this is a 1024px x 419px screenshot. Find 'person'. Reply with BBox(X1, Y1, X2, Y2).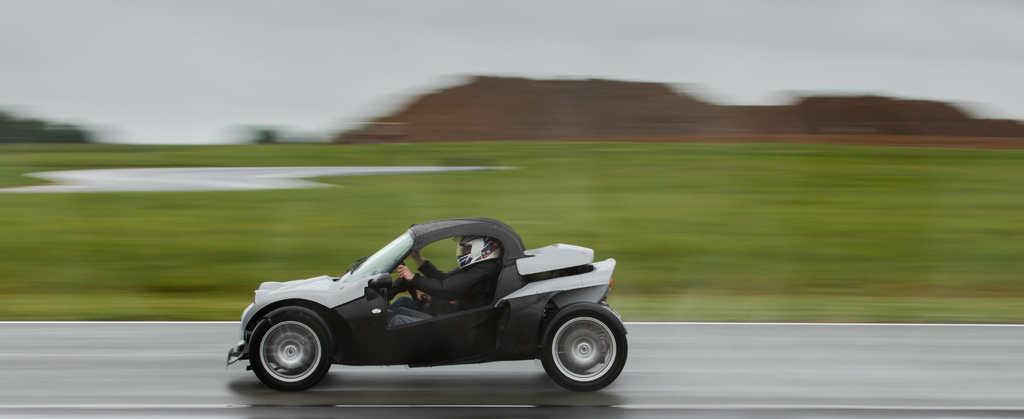
BBox(396, 233, 498, 314).
